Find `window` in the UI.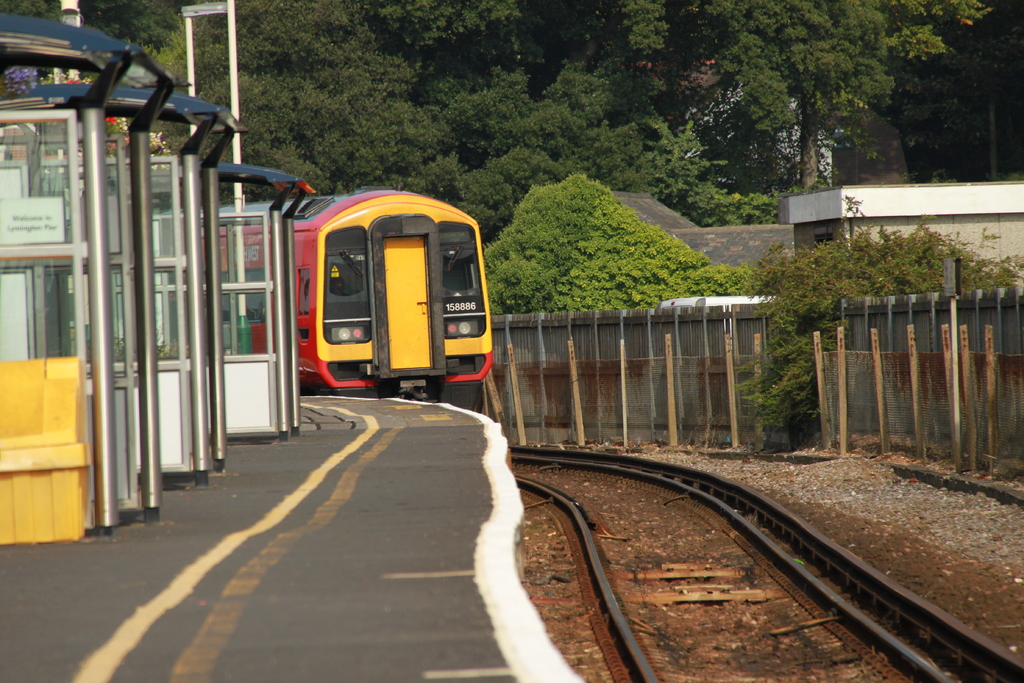
UI element at 152,161,175,258.
